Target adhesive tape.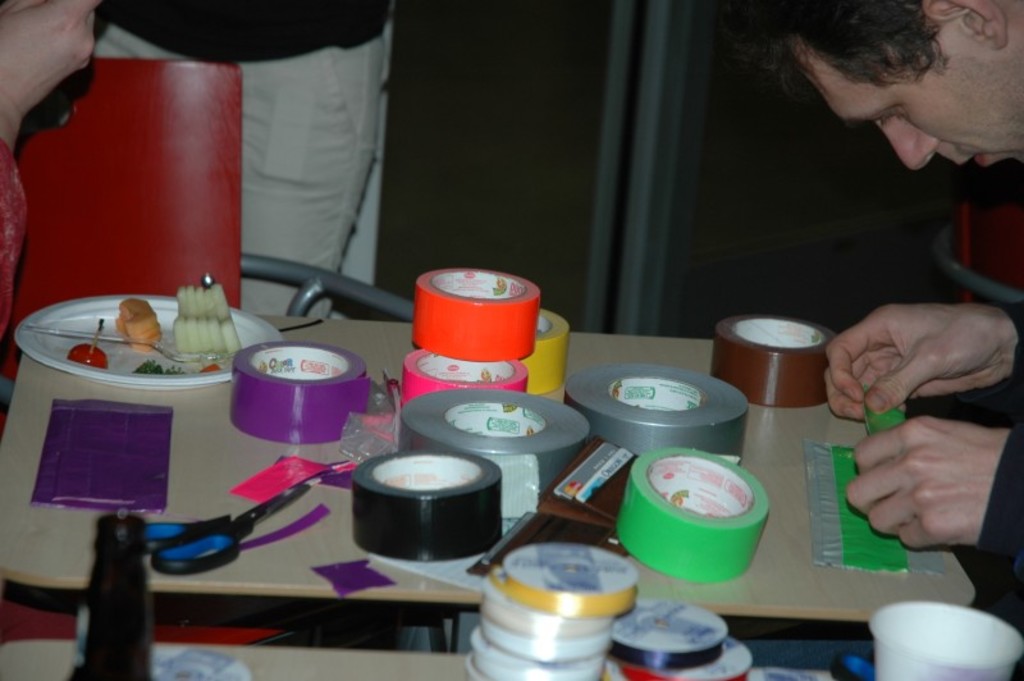
Target region: locate(616, 444, 771, 584).
